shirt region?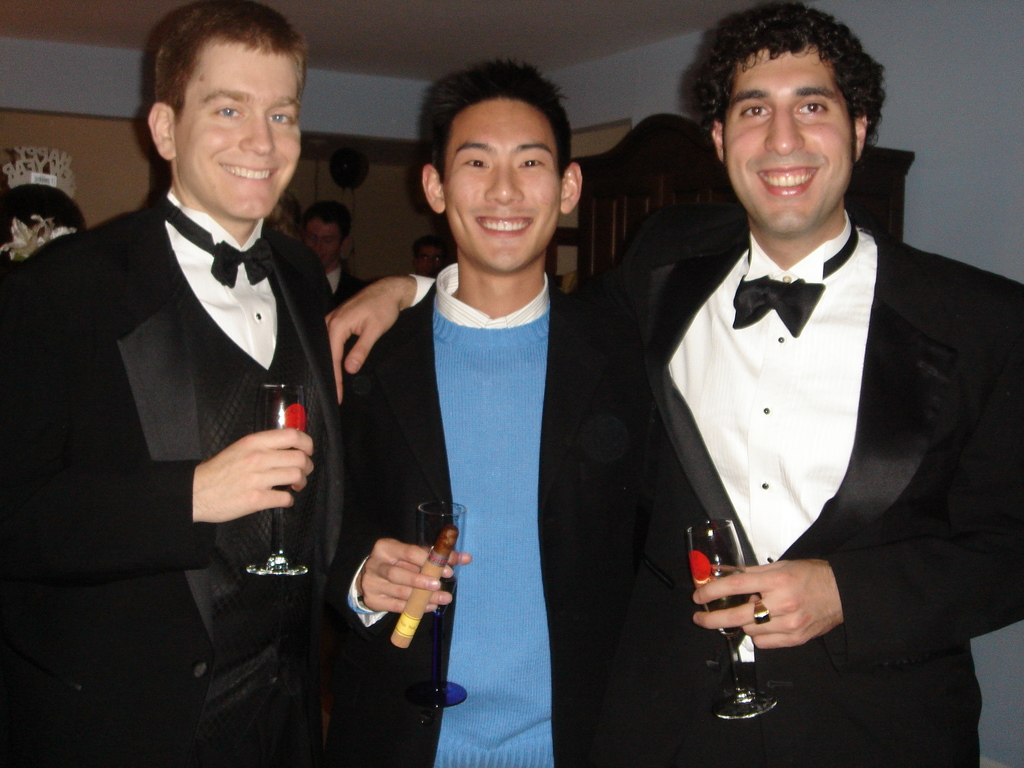
669 212 874 653
